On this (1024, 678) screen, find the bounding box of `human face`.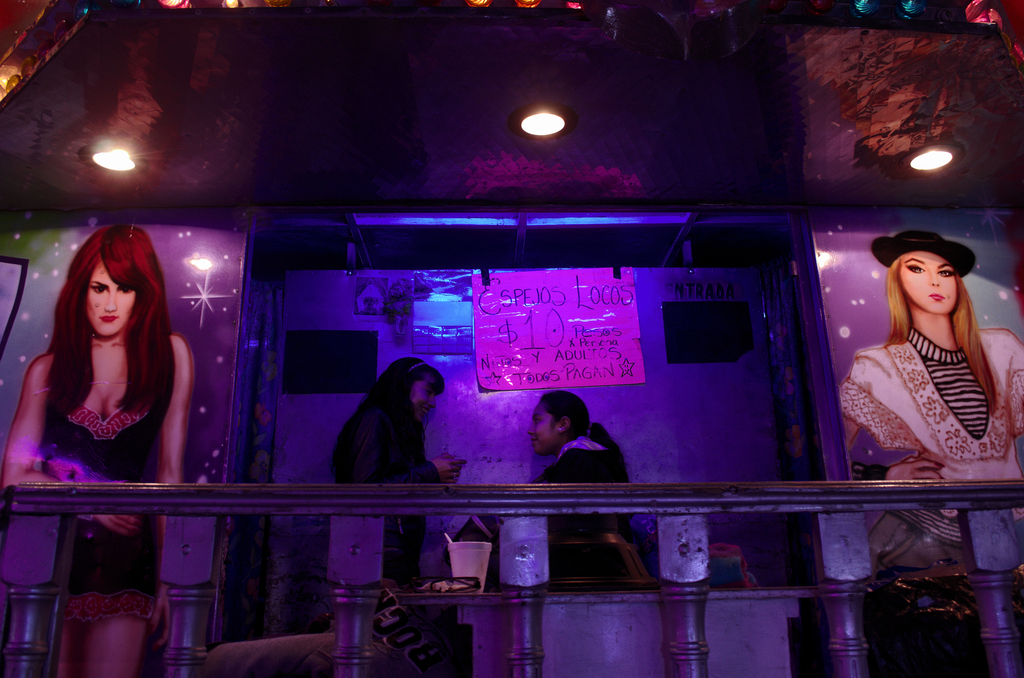
Bounding box: [532, 407, 562, 452].
